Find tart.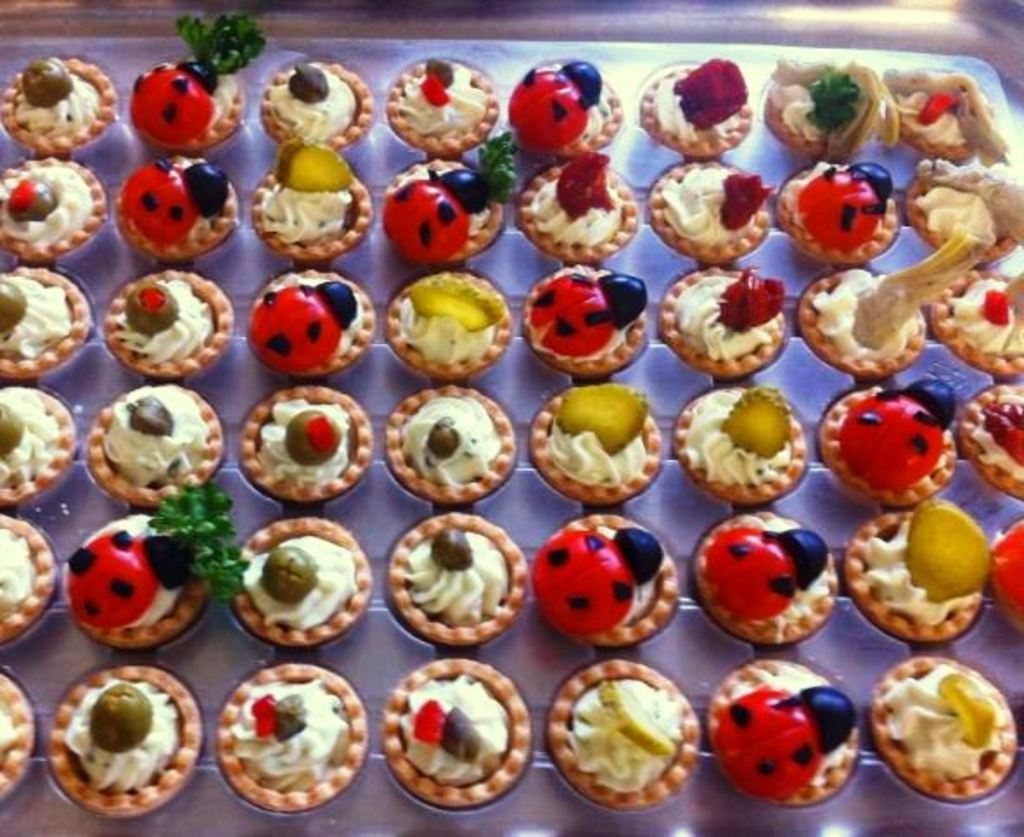
[382, 48, 507, 150].
